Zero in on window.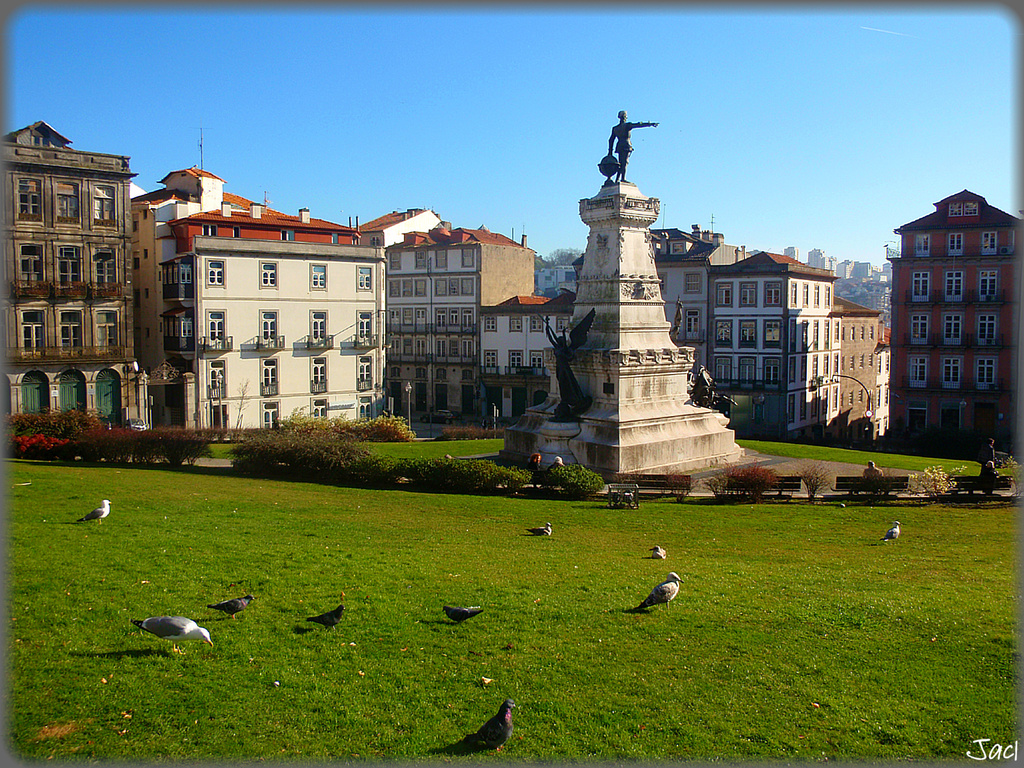
Zeroed in: {"x1": 912, "y1": 272, "x2": 926, "y2": 308}.
